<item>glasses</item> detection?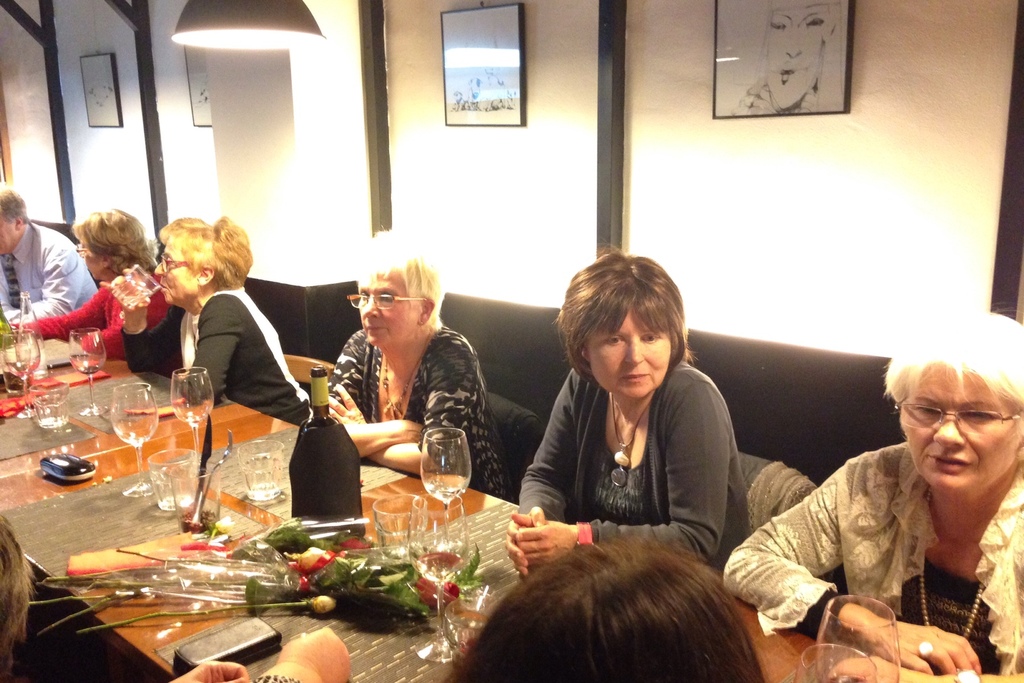
rect(159, 245, 207, 270)
